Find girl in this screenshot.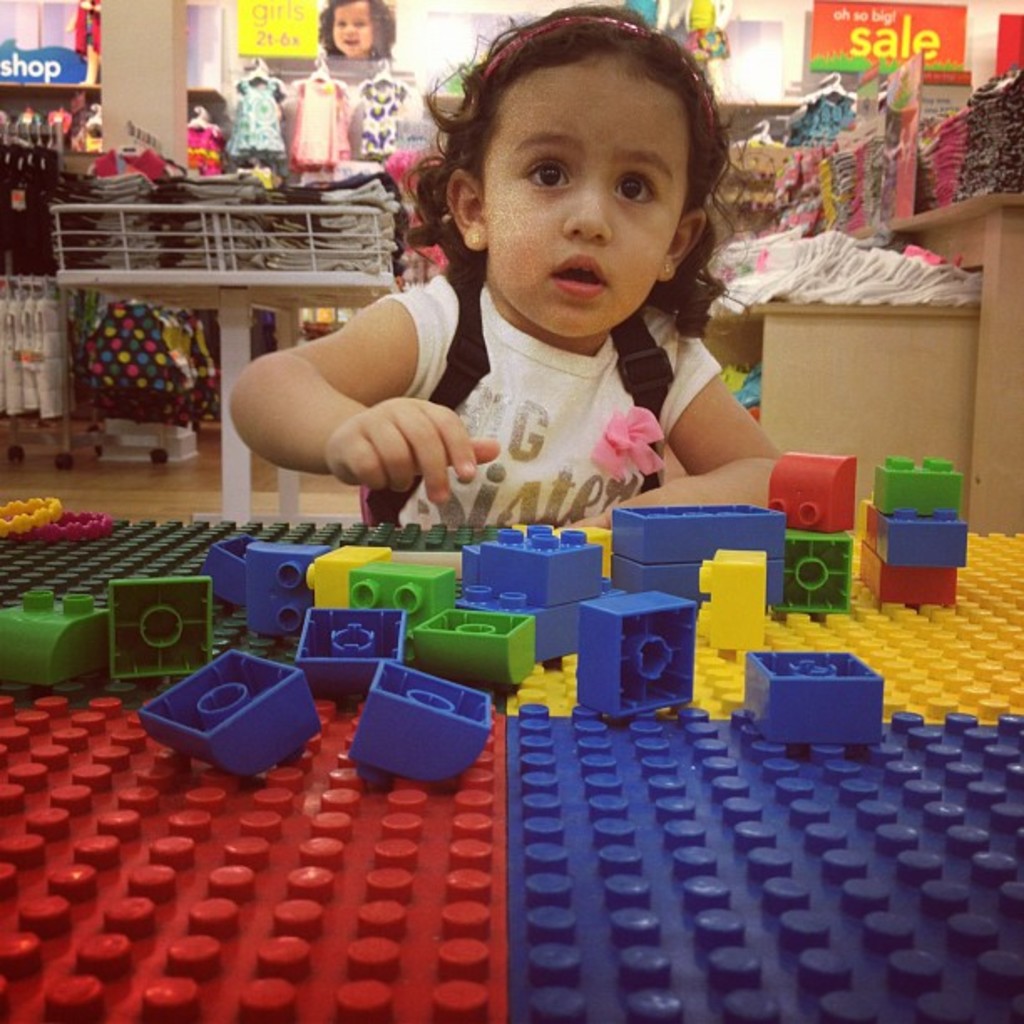
The bounding box for girl is 310,0,397,65.
